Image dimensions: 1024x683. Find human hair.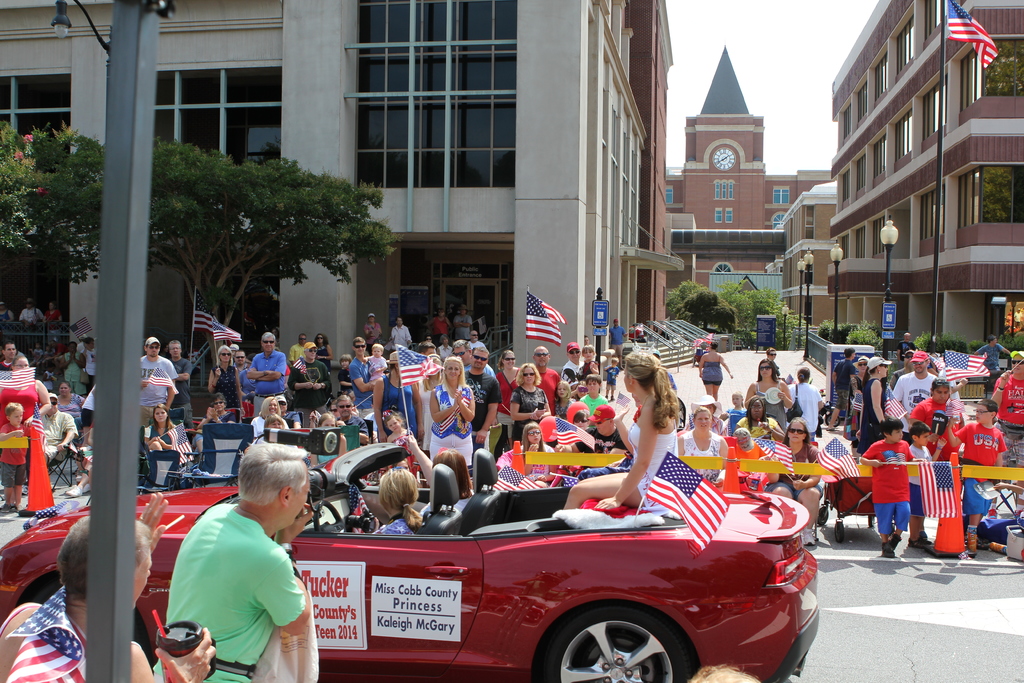
Rect(378, 468, 424, 531).
